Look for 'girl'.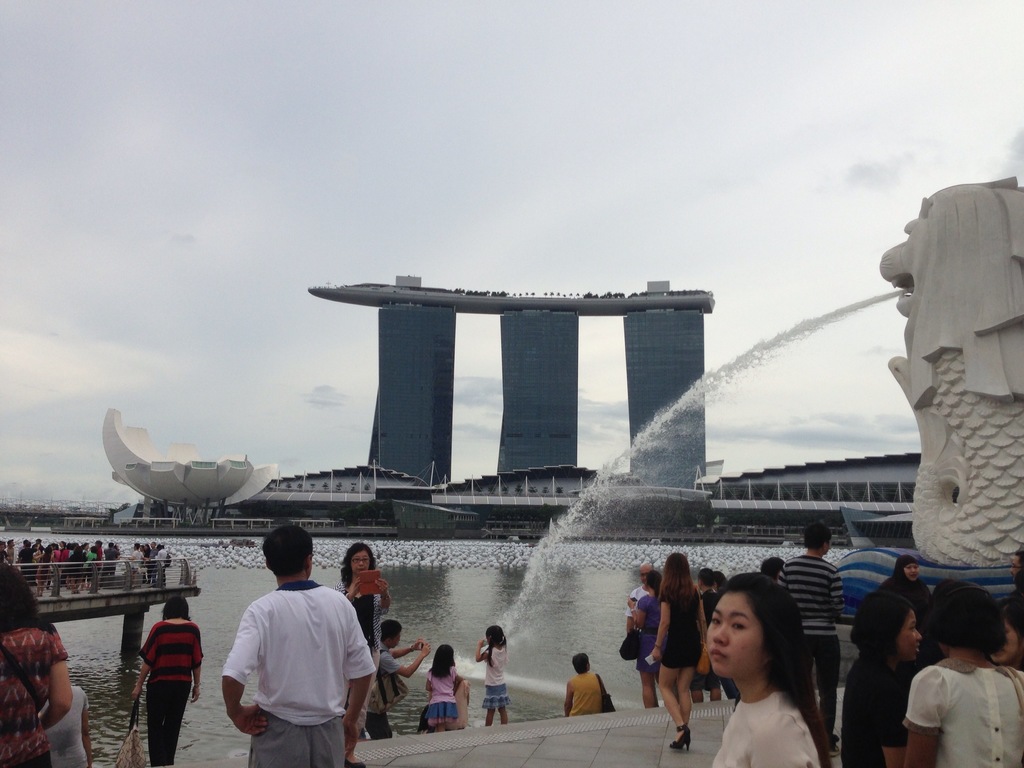
Found: Rect(900, 582, 1023, 767).
